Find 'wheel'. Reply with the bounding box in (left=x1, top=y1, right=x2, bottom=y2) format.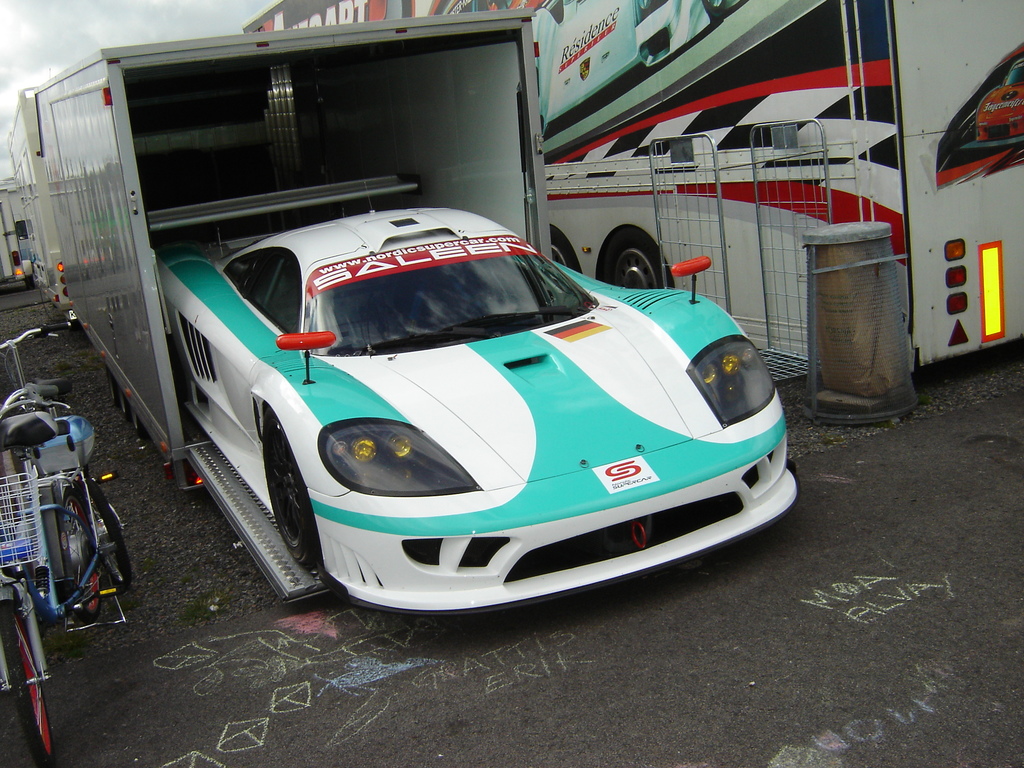
(left=76, top=481, right=132, bottom=590).
